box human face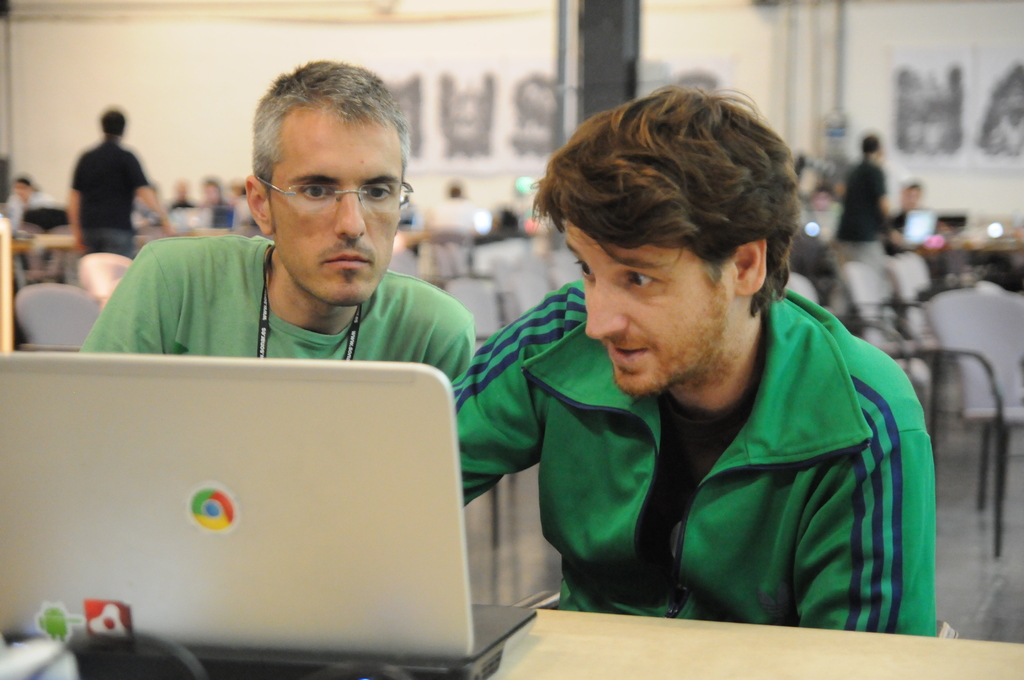
(x1=268, y1=101, x2=400, y2=303)
